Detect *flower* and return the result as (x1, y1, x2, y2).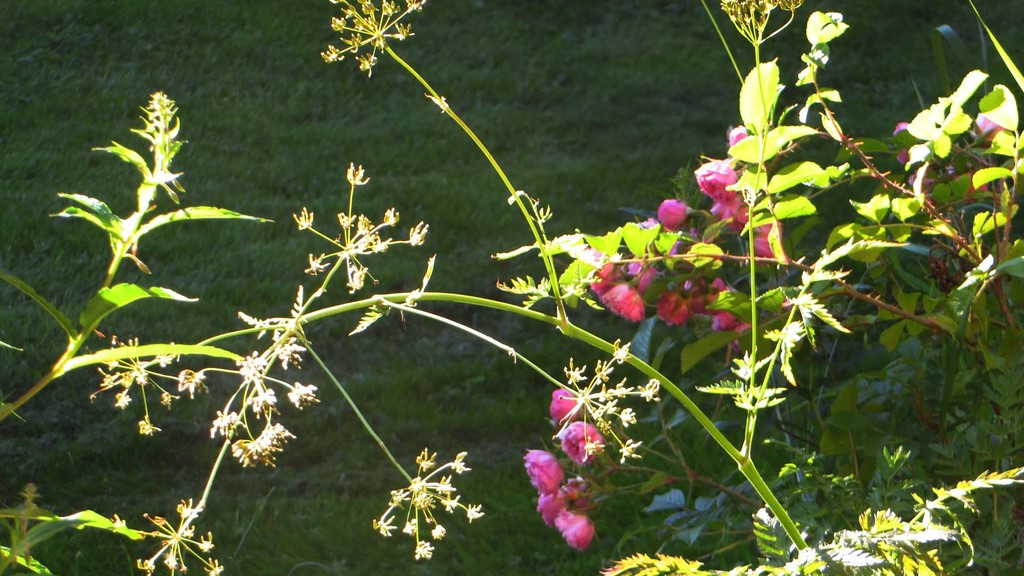
(691, 153, 739, 207).
